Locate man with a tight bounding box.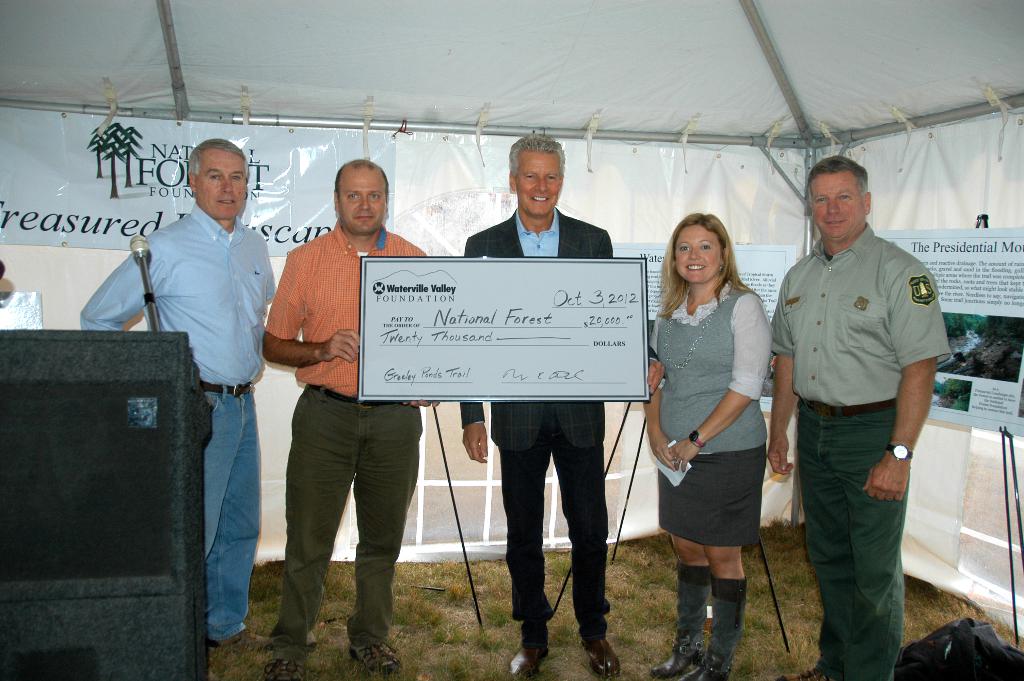
locate(768, 160, 955, 680).
